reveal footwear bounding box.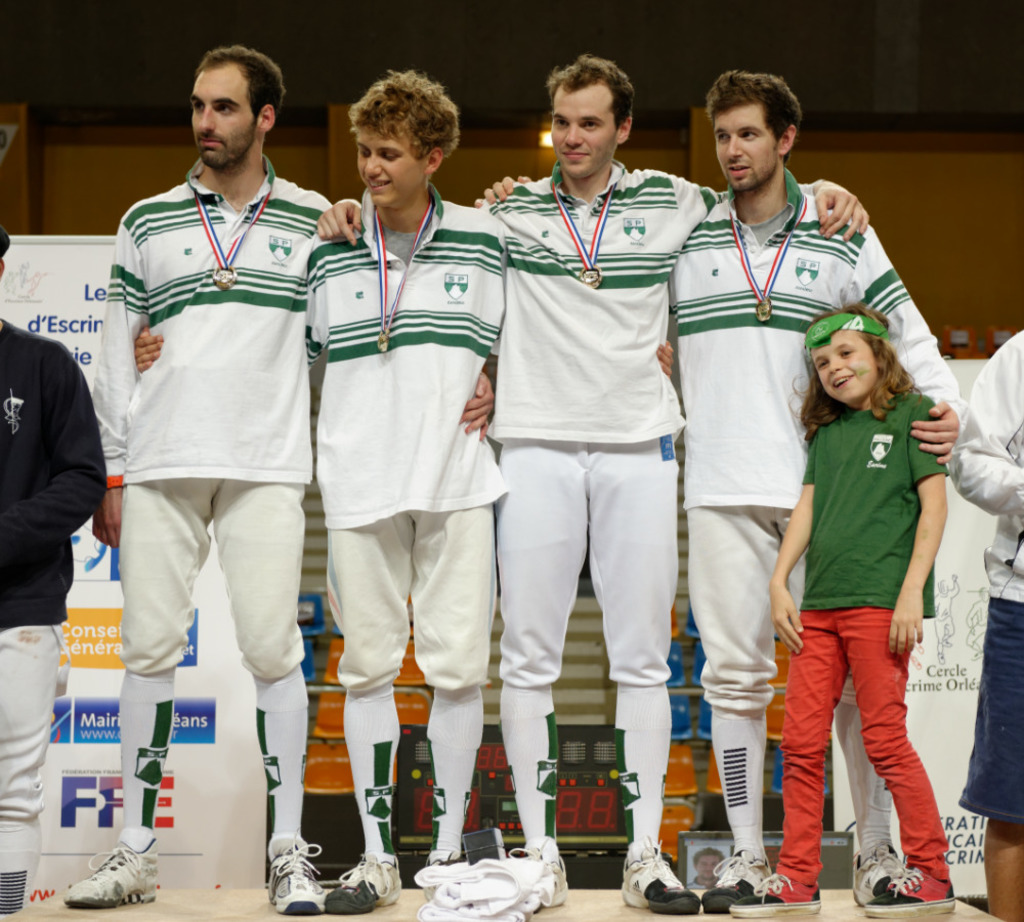
Revealed: l=869, t=866, r=967, b=921.
